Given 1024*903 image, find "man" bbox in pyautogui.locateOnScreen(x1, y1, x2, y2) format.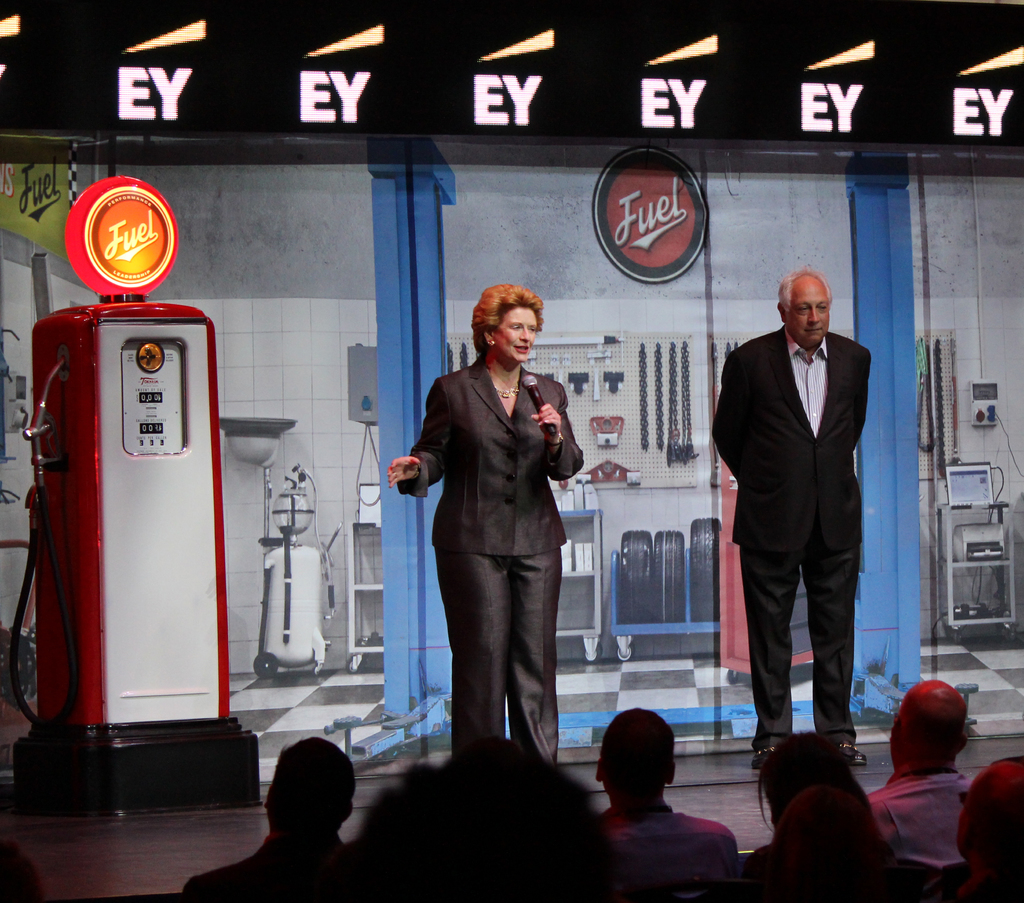
pyautogui.locateOnScreen(180, 738, 355, 890).
